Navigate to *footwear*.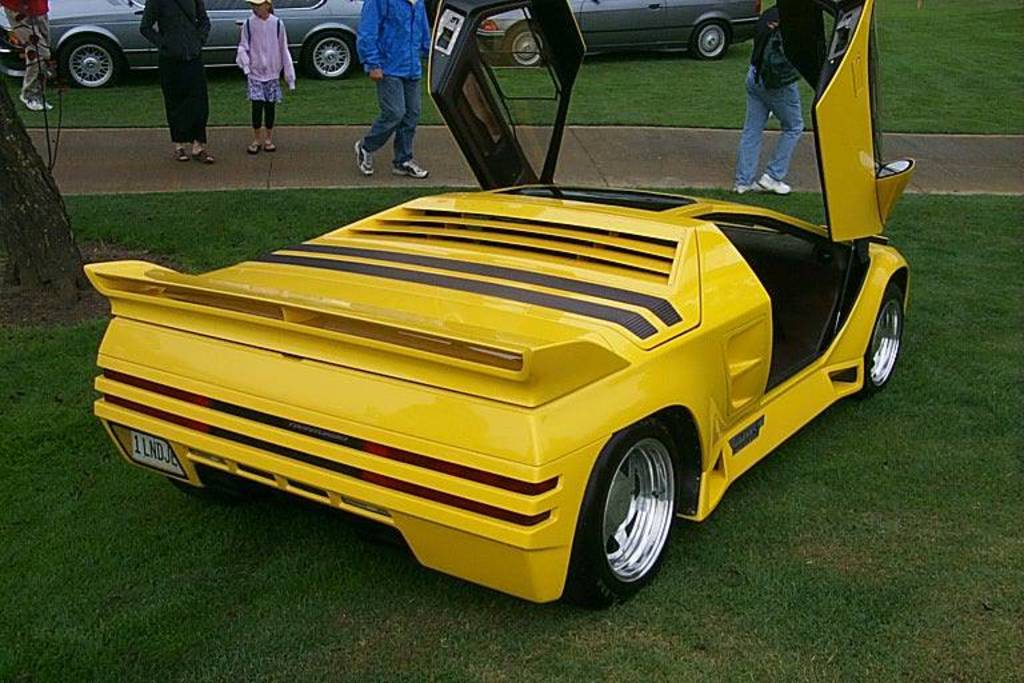
Navigation target: left=353, top=136, right=373, bottom=176.
